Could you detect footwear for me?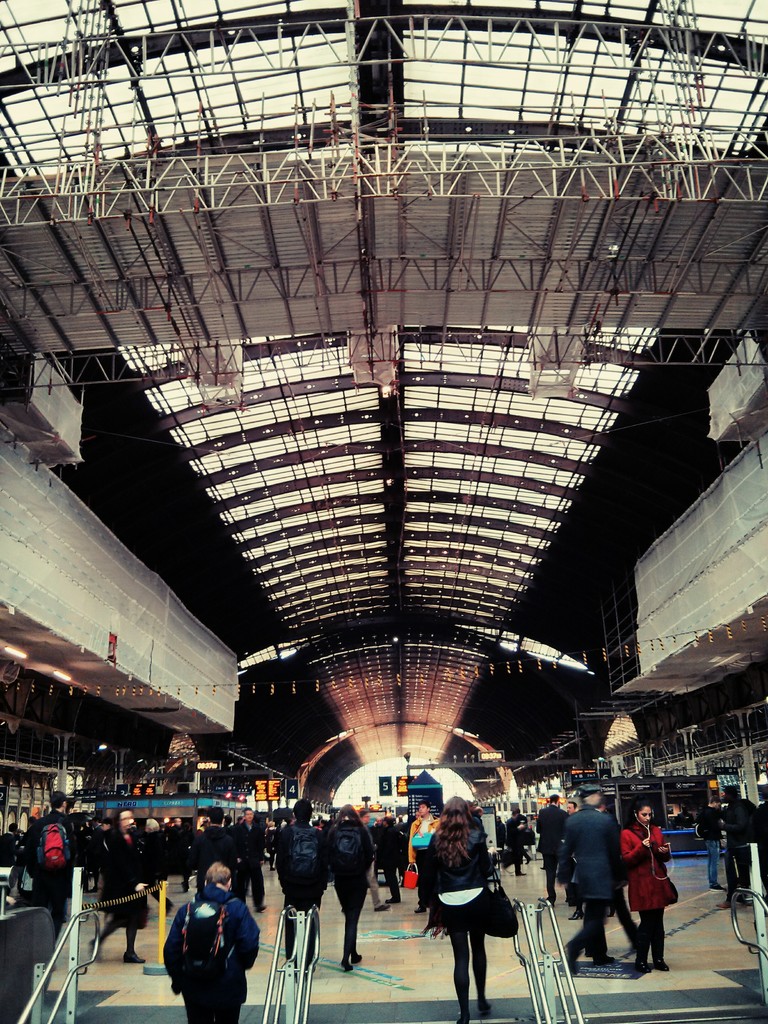
Detection result: detection(710, 884, 726, 892).
